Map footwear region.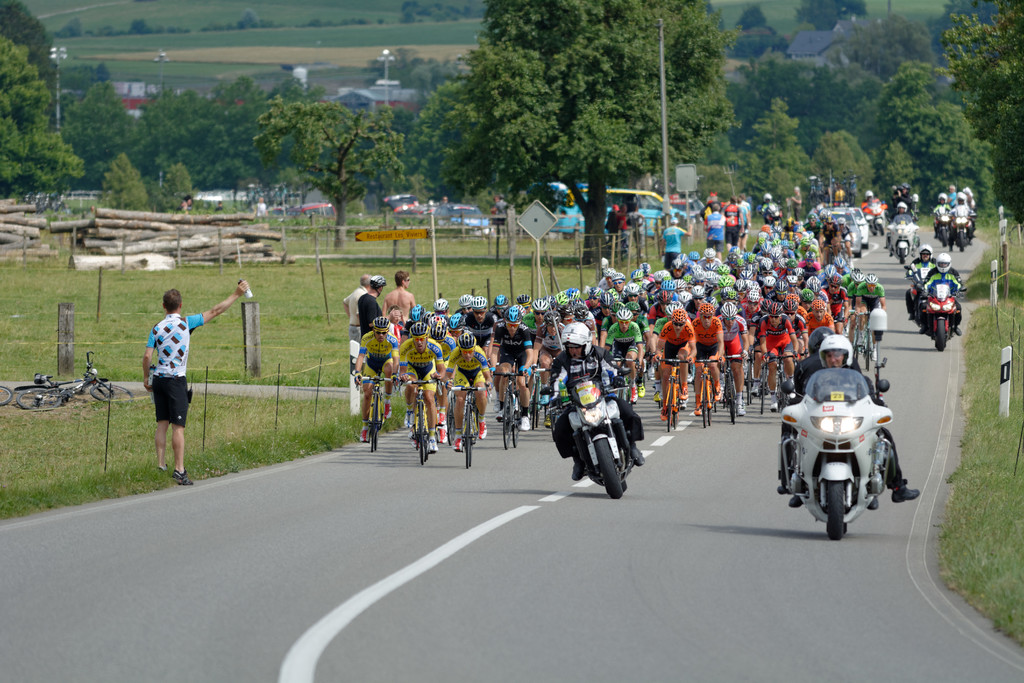
Mapped to [648,365,655,381].
